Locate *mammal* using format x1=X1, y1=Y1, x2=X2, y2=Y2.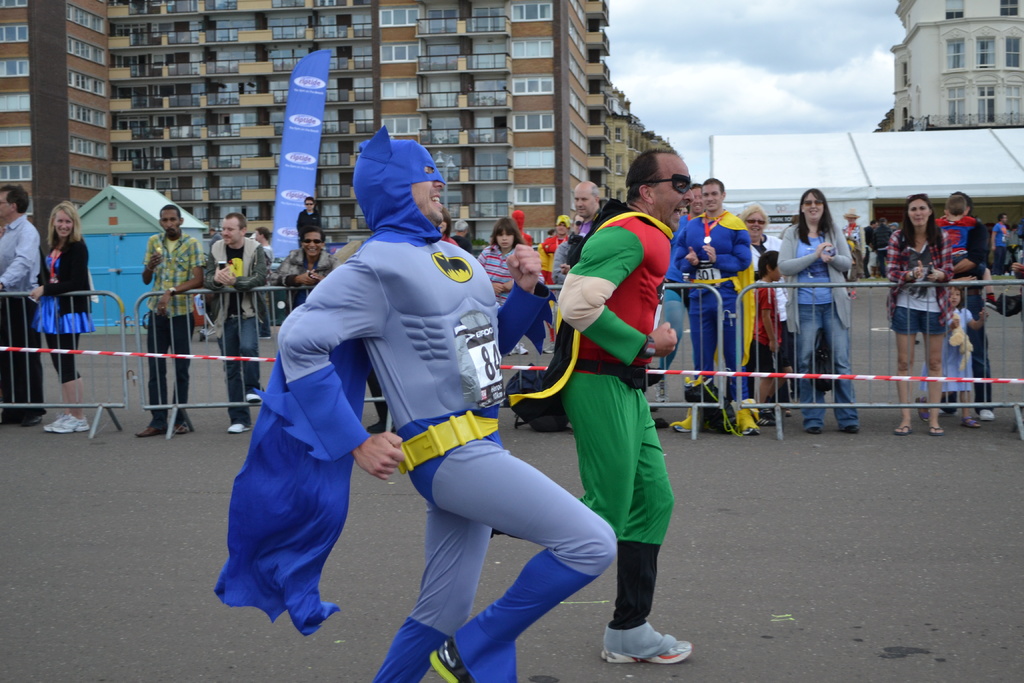
x1=927, y1=187, x2=995, y2=419.
